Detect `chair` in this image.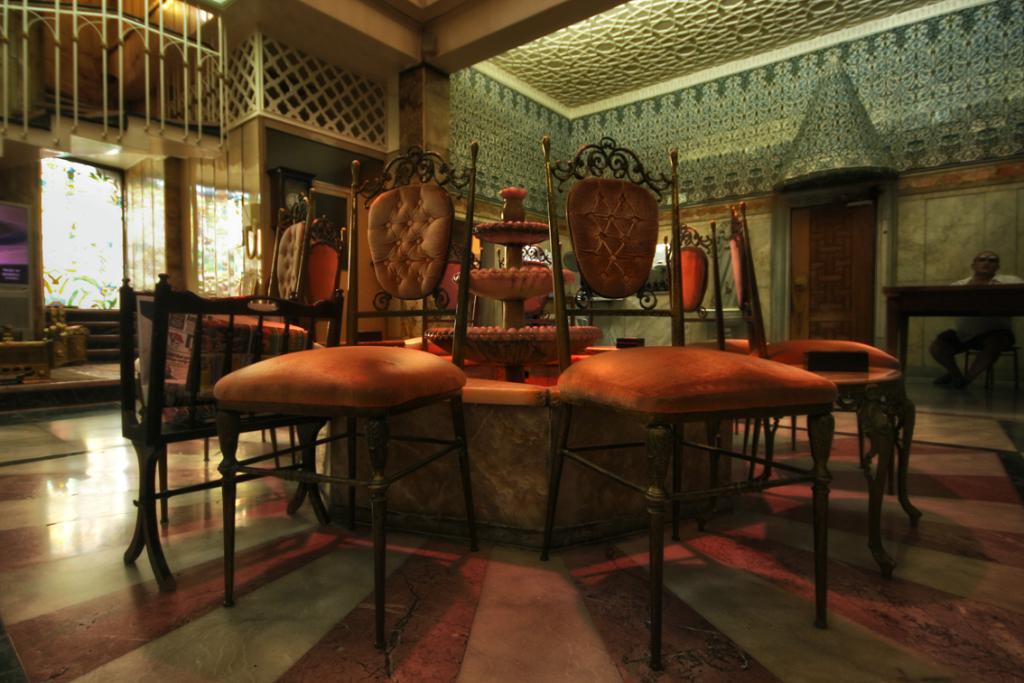
Detection: (252,214,345,459).
